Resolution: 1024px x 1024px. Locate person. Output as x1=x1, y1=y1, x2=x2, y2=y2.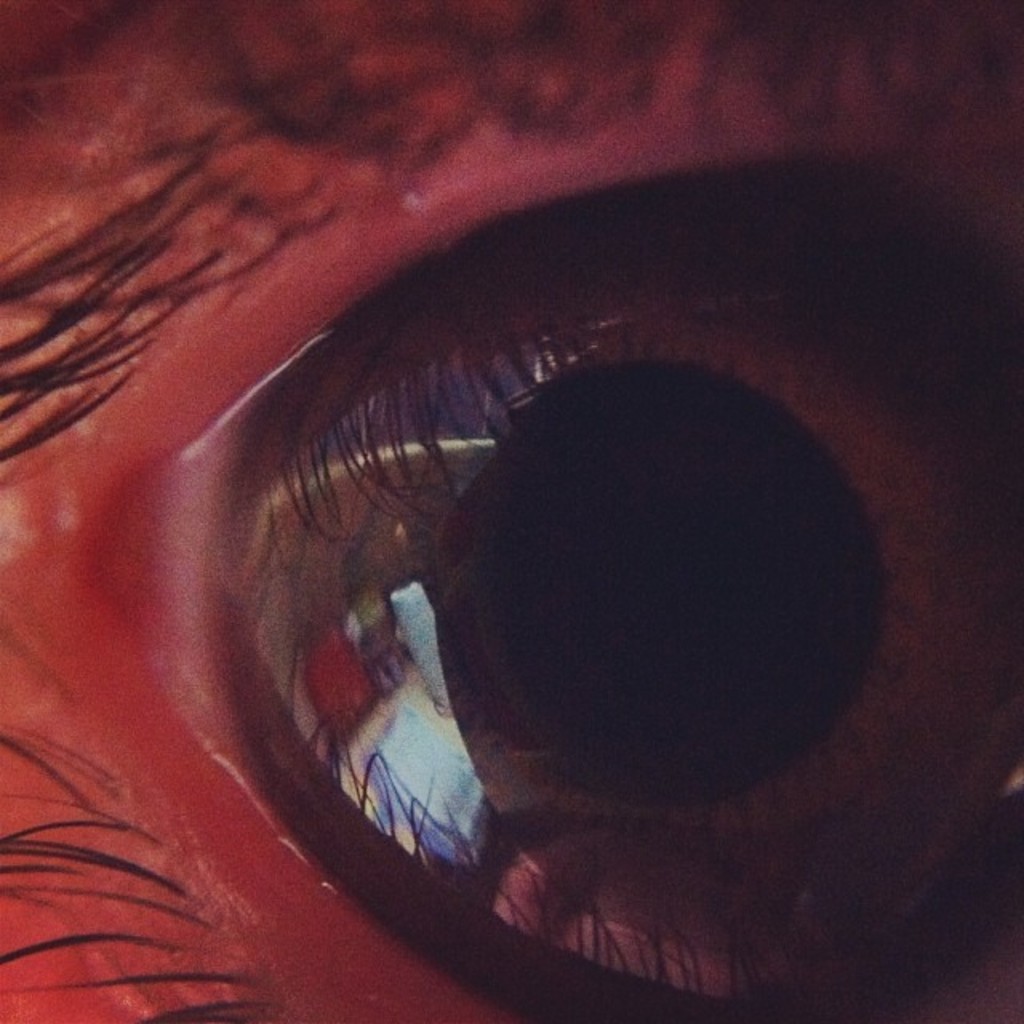
x1=0, y1=0, x2=1022, y2=1022.
